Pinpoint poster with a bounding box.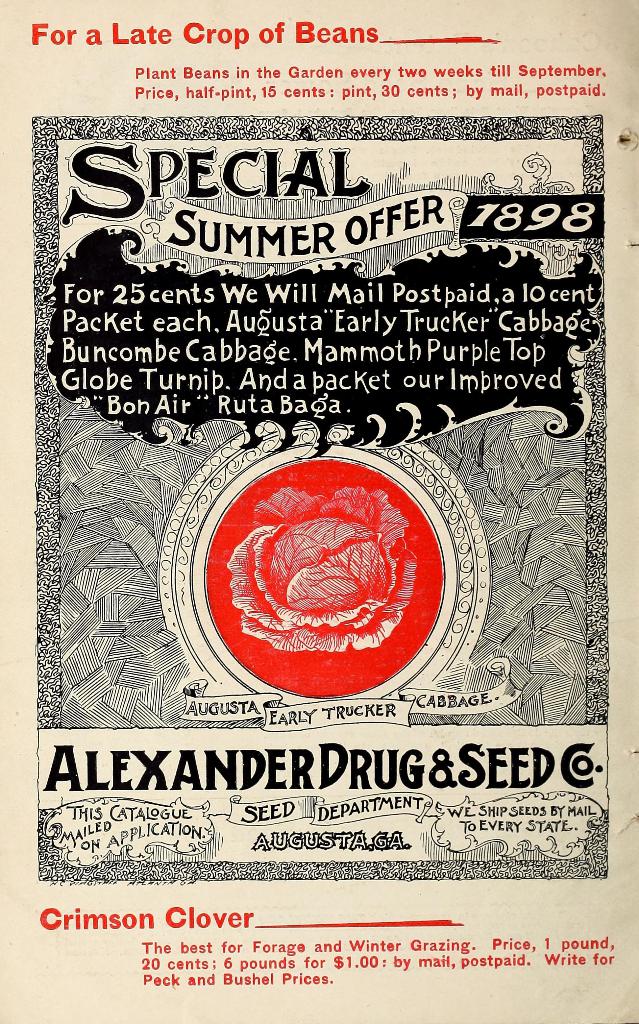
(0, 0, 638, 1023).
